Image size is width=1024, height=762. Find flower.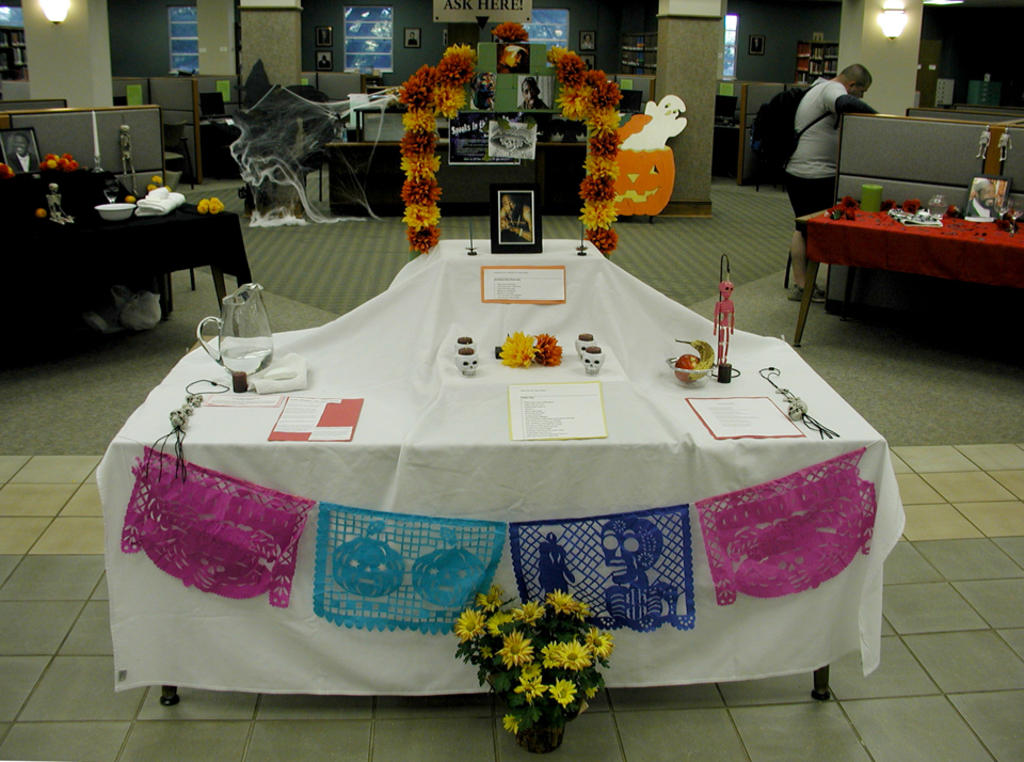
x1=155, y1=176, x2=160, y2=182.
